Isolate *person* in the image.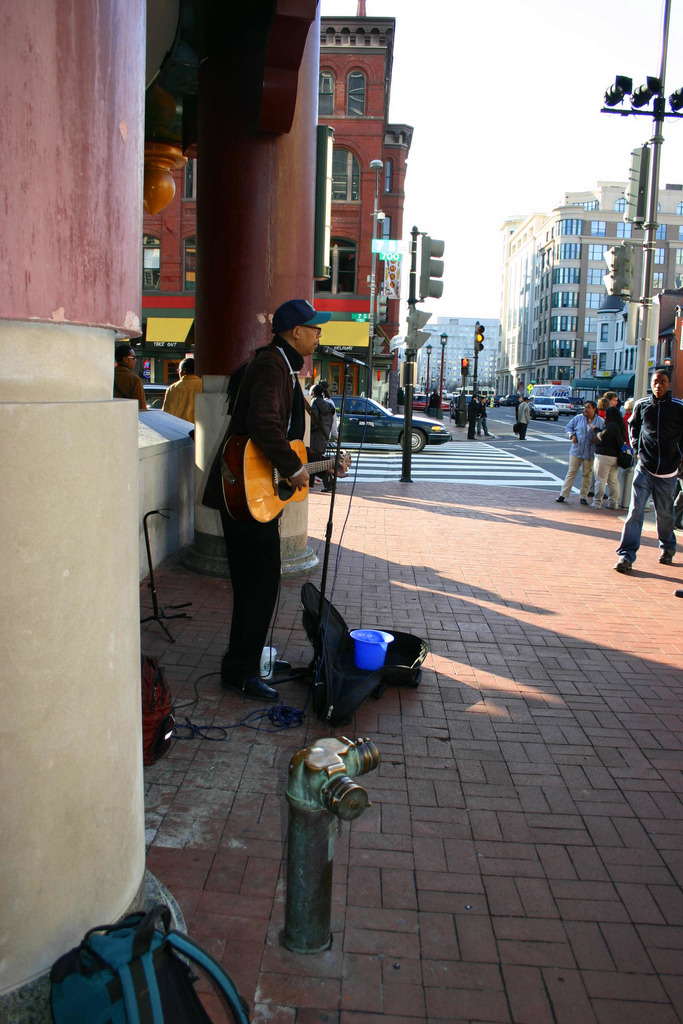
Isolated region: 219, 297, 350, 703.
